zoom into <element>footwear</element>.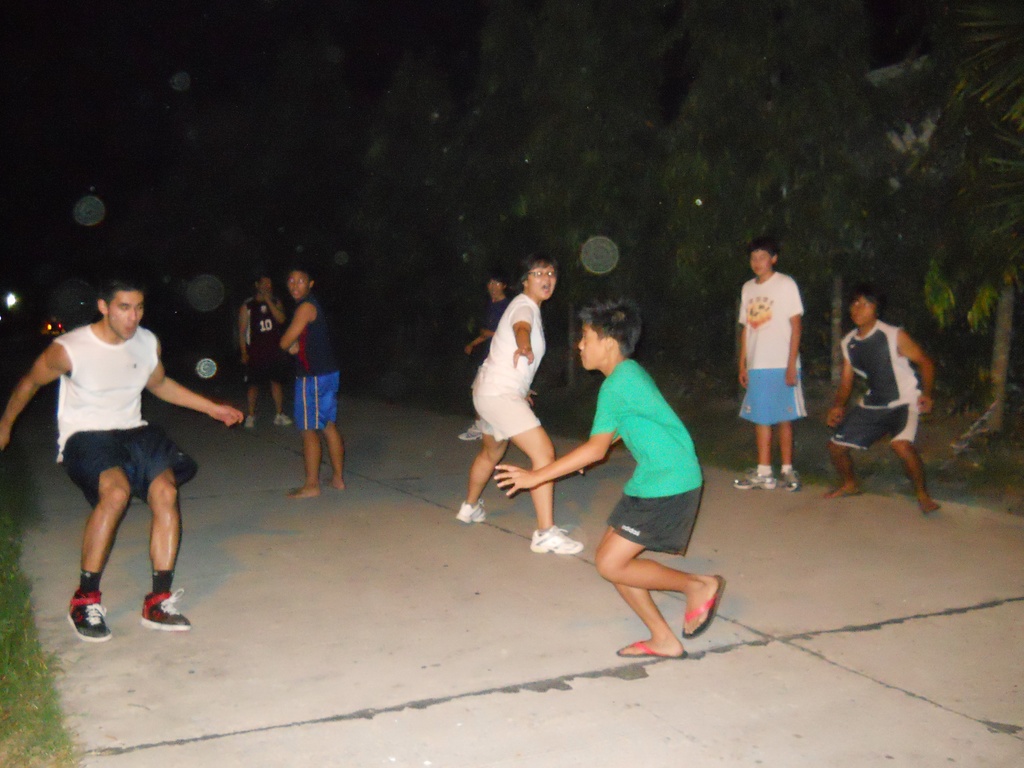
Zoom target: bbox(459, 421, 481, 446).
